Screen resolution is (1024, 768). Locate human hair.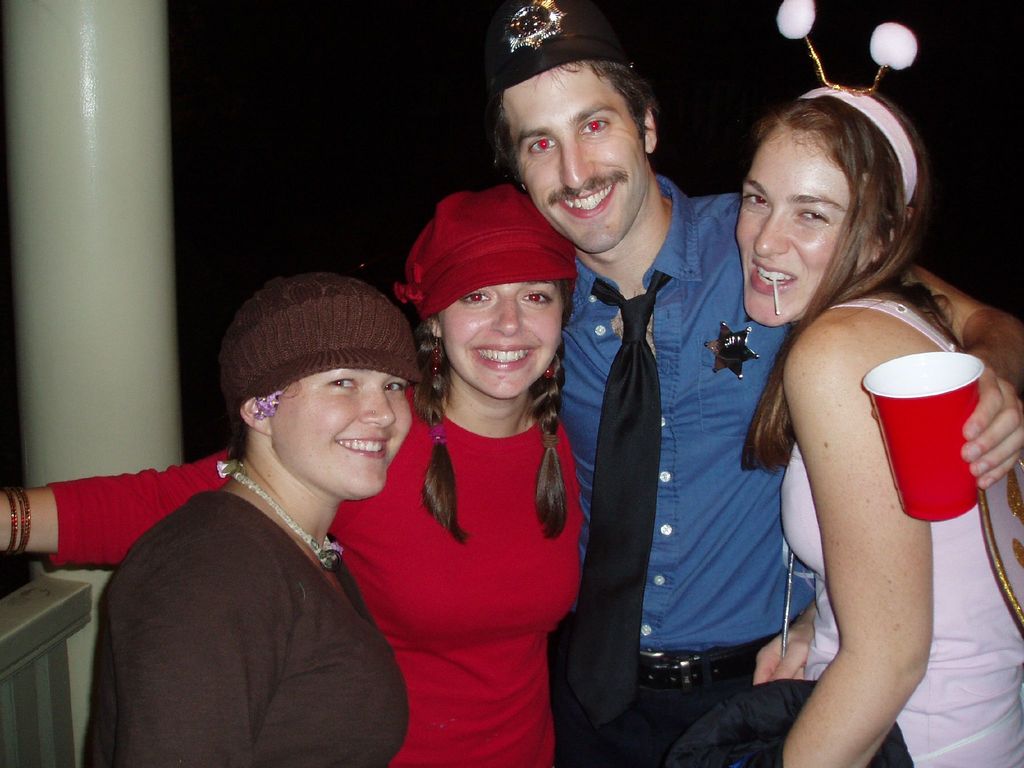
[left=751, top=94, right=912, bottom=480].
